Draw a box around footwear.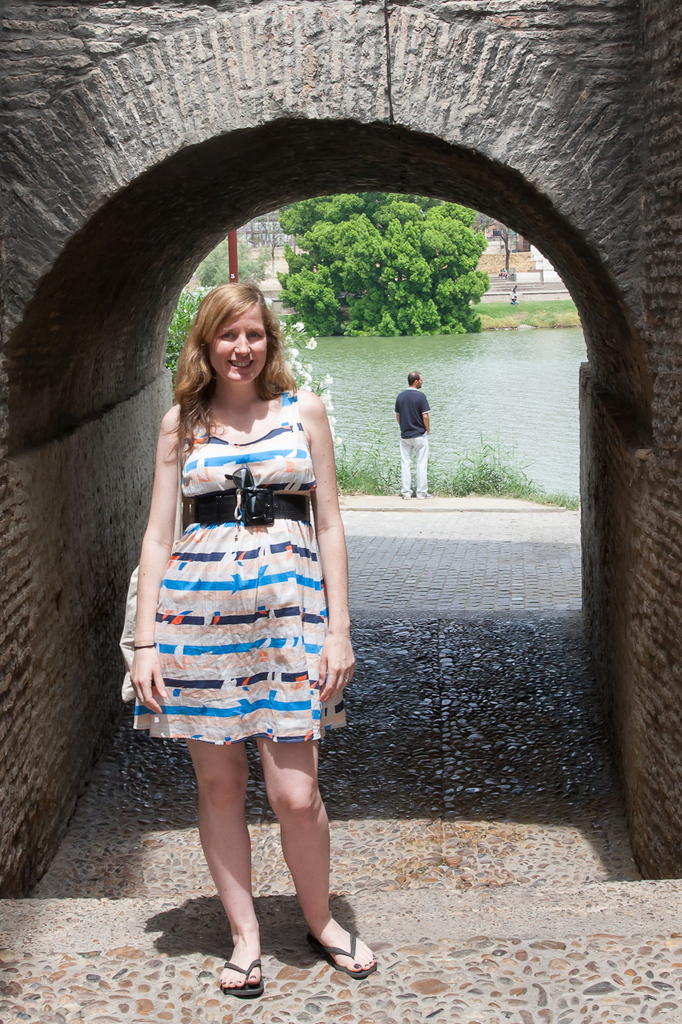
crop(305, 918, 368, 989).
